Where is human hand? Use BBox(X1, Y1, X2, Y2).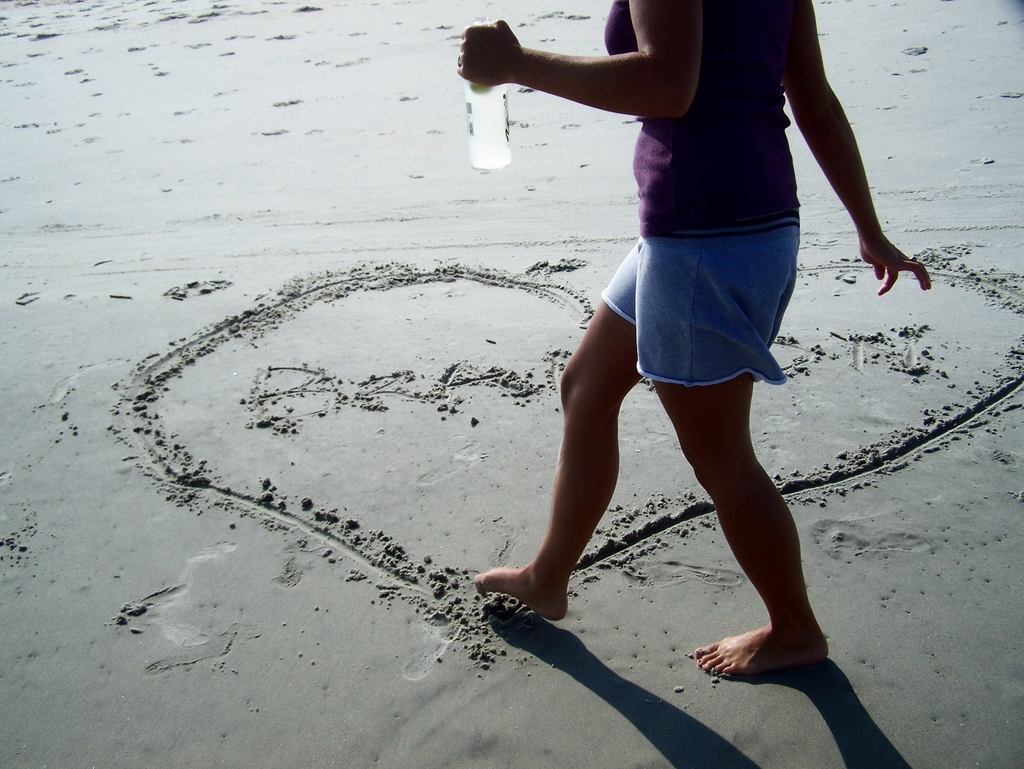
BBox(858, 200, 936, 286).
